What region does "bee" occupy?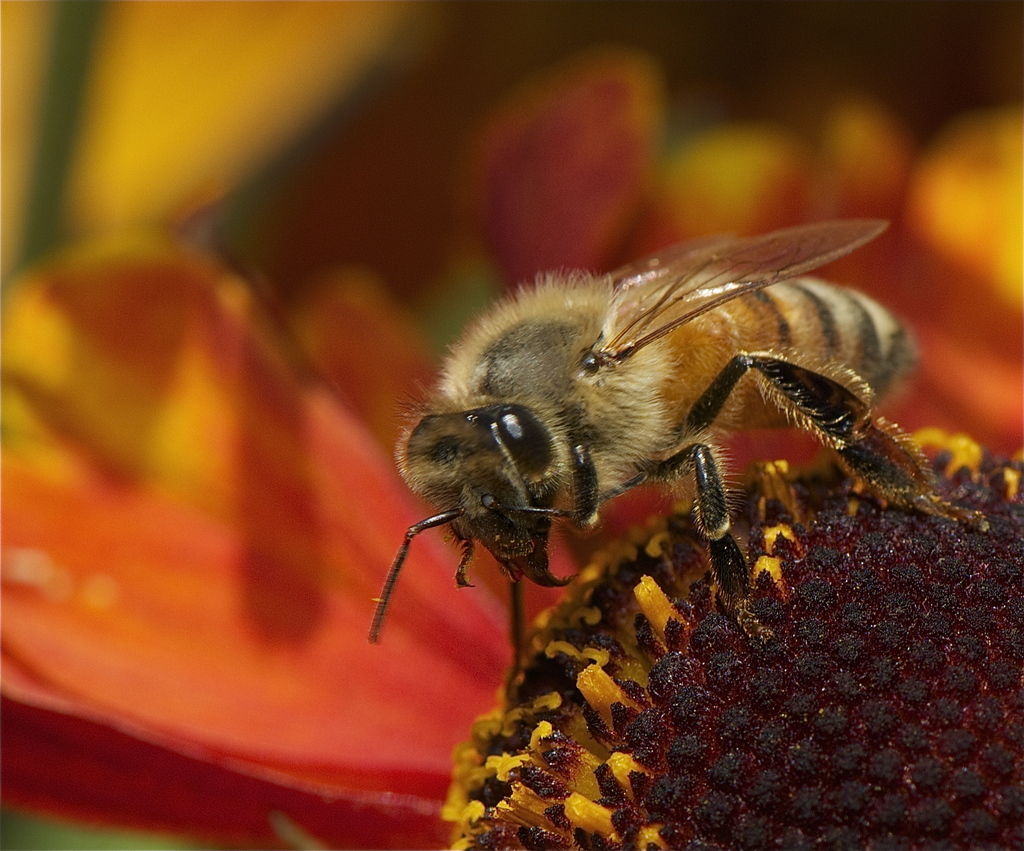
363:217:924:697.
